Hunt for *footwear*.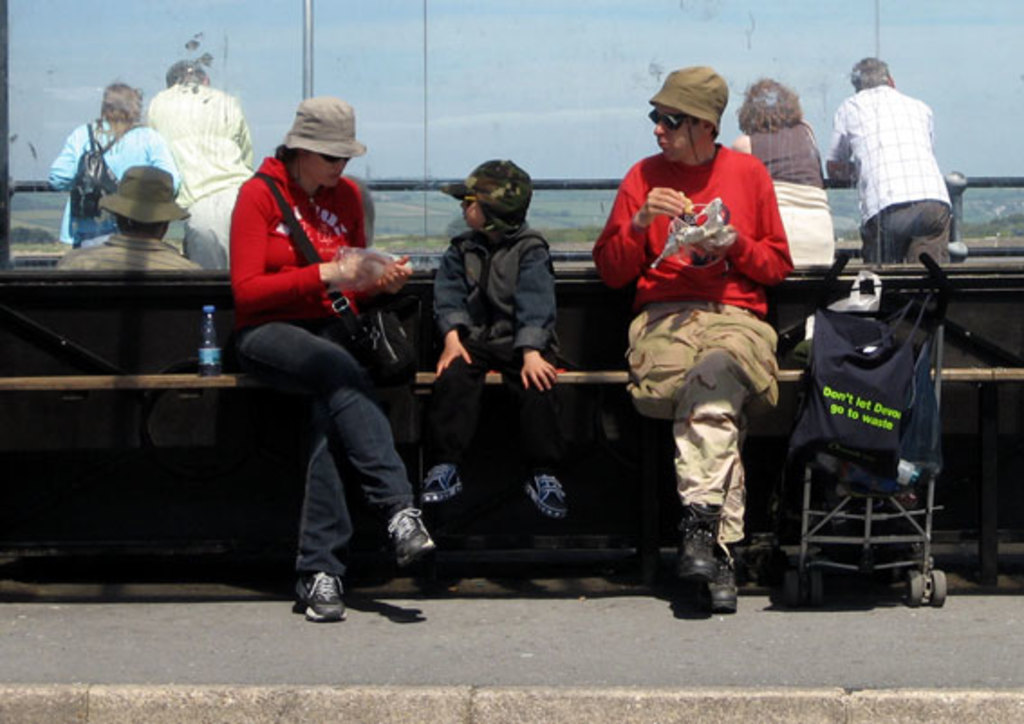
Hunted down at (529,473,565,511).
